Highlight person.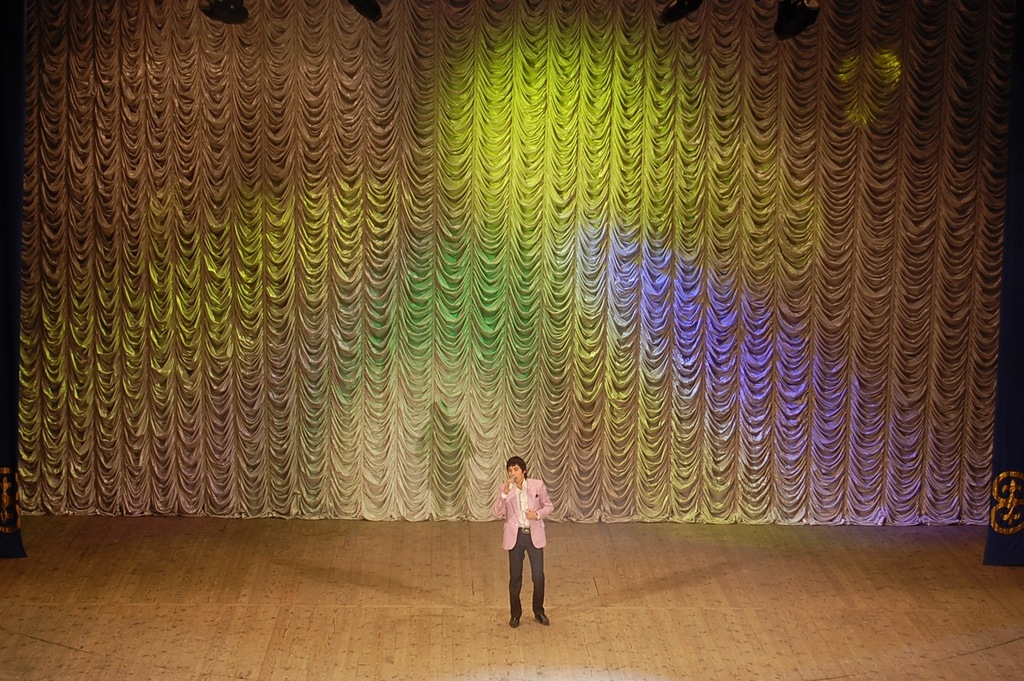
Highlighted region: 496 454 553 629.
